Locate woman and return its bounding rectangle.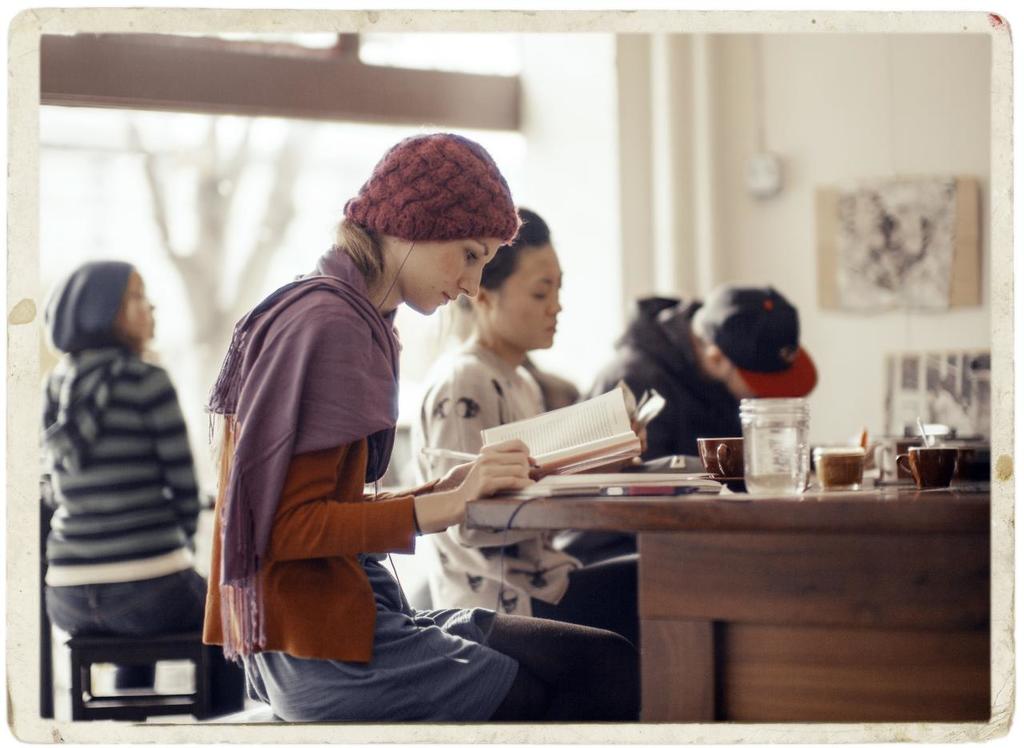
locate(30, 235, 221, 720).
